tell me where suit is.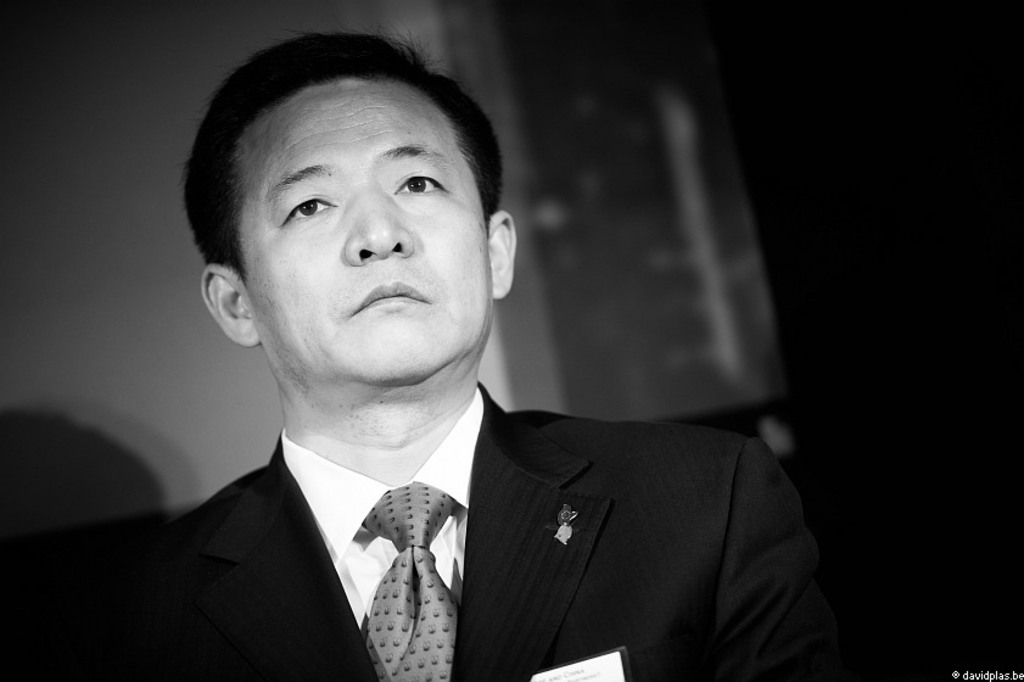
suit is at (140,348,850,667).
